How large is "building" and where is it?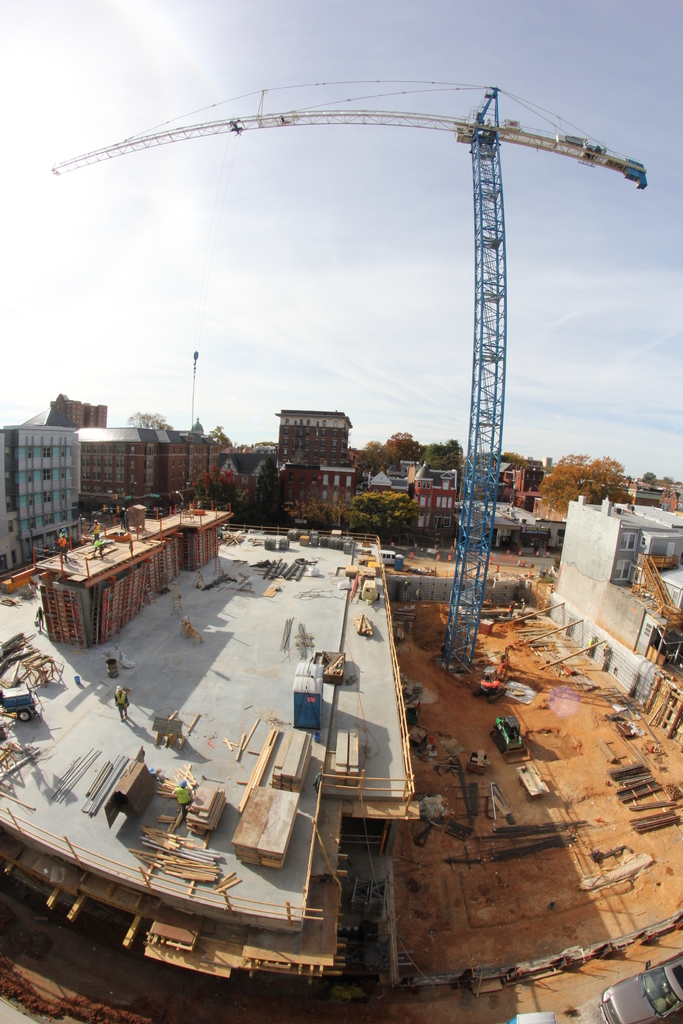
Bounding box: Rect(546, 500, 682, 705).
